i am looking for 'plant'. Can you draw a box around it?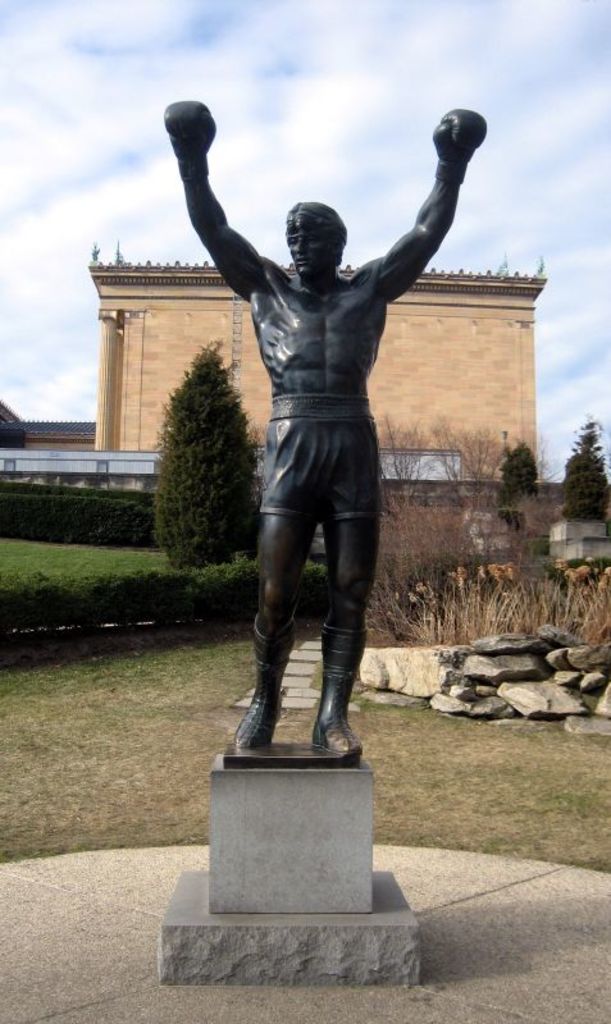
Sure, the bounding box is 0, 403, 35, 451.
